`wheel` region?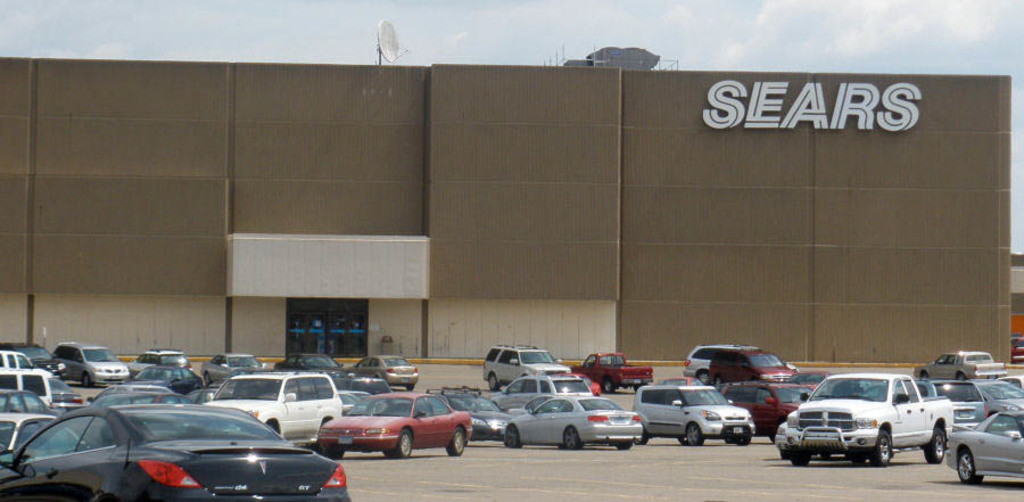
[443,426,466,459]
